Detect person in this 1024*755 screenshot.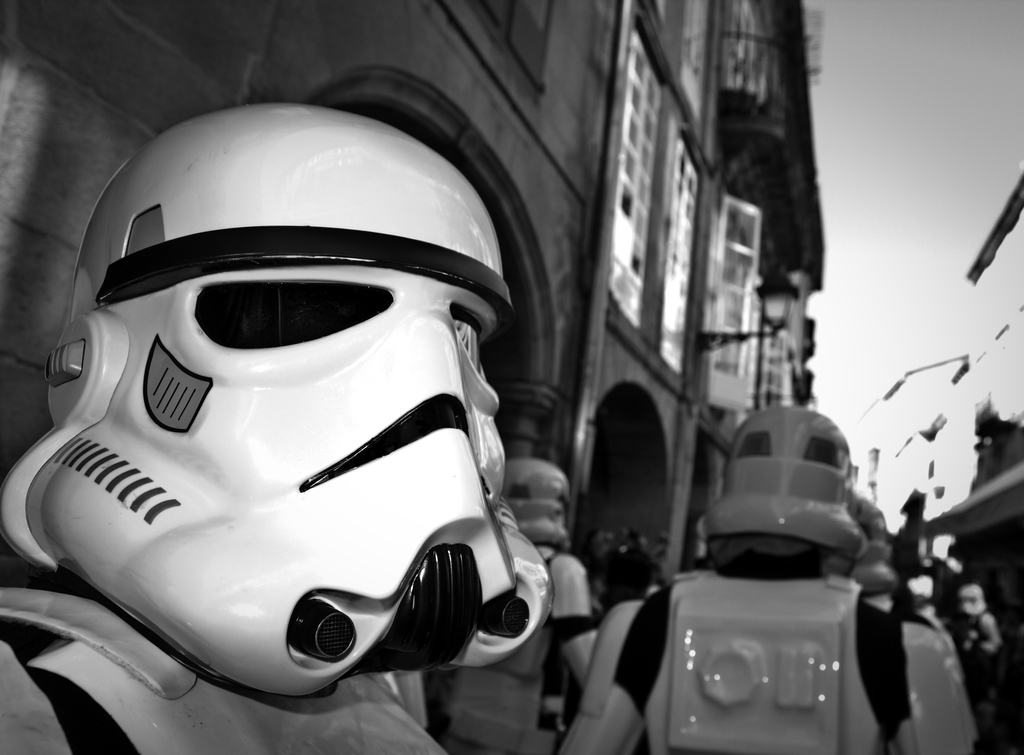
Detection: 456,457,607,754.
